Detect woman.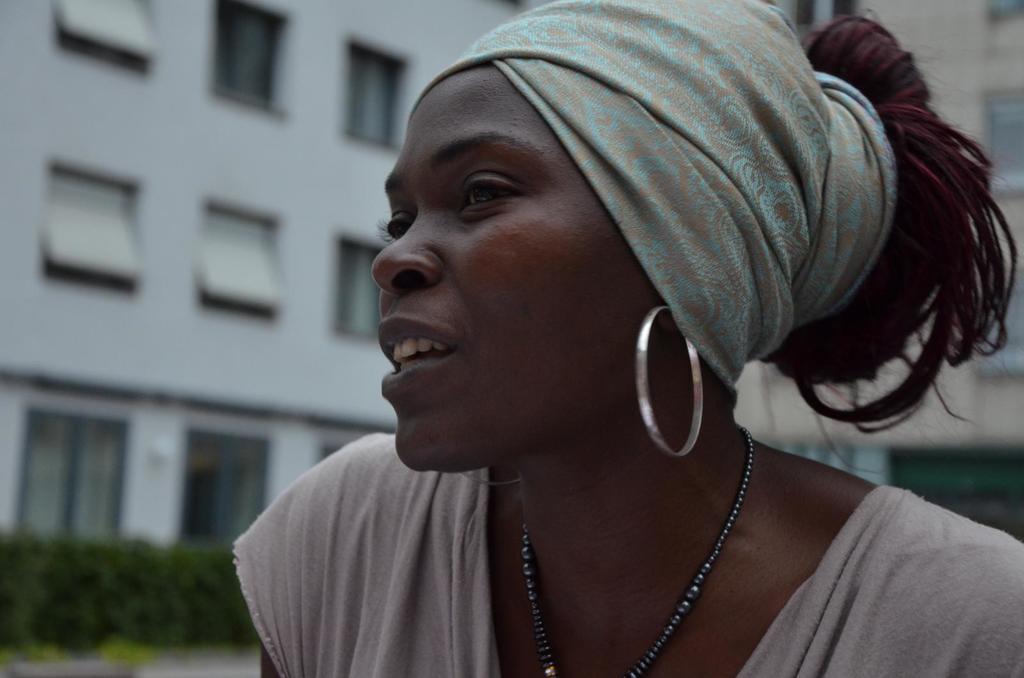
Detected at box=[221, 0, 1023, 677].
